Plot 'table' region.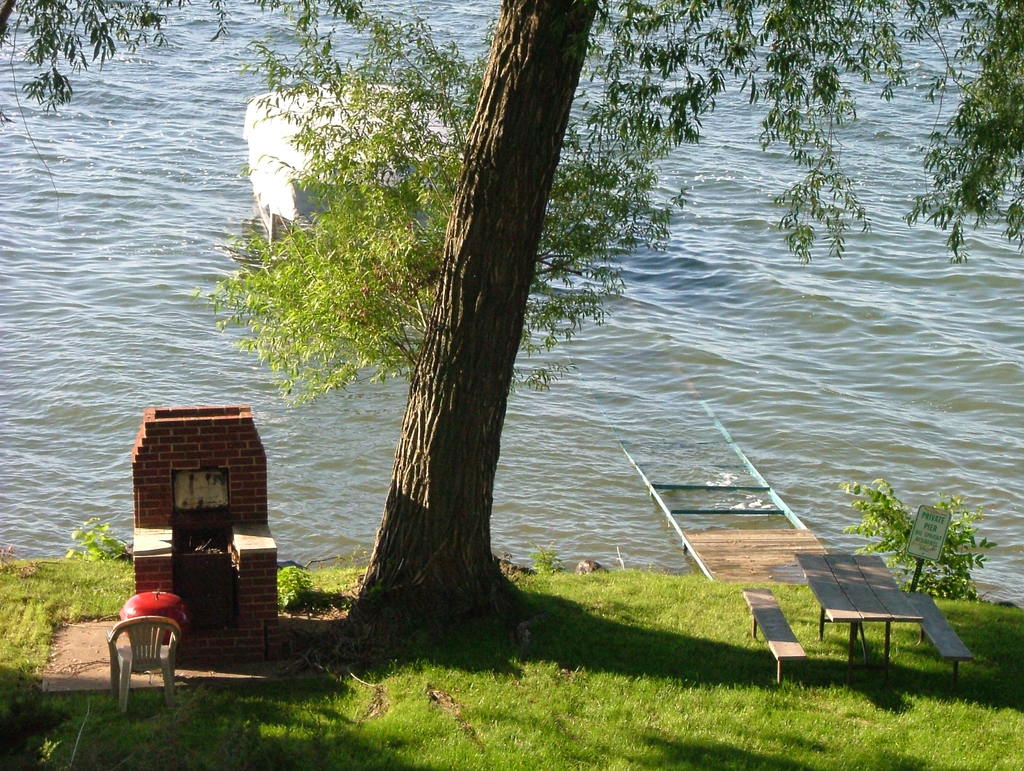
Plotted at BBox(794, 550, 924, 694).
